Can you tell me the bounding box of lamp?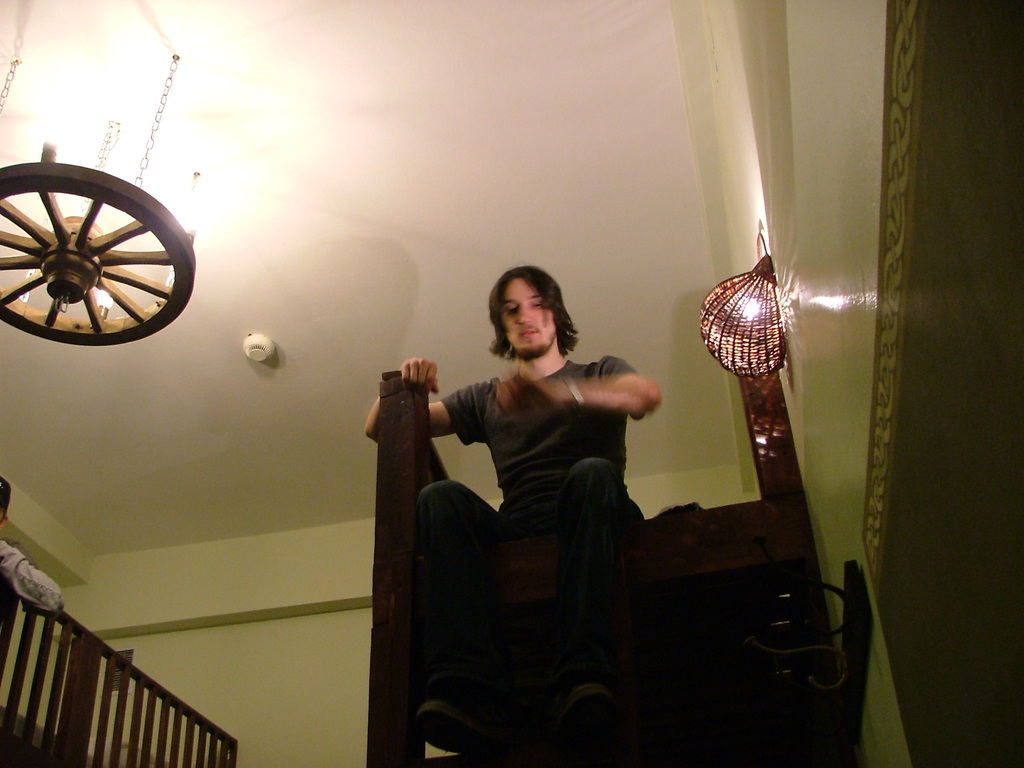
{"x1": 692, "y1": 234, "x2": 787, "y2": 387}.
